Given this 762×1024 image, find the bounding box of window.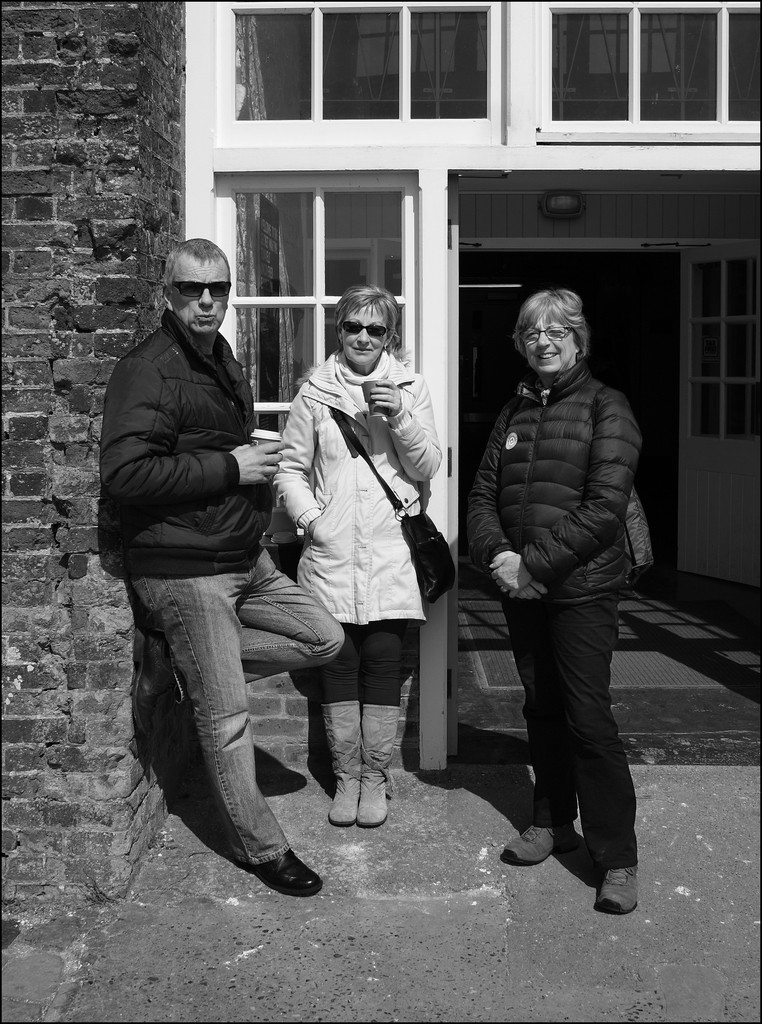
234/178/423/550.
